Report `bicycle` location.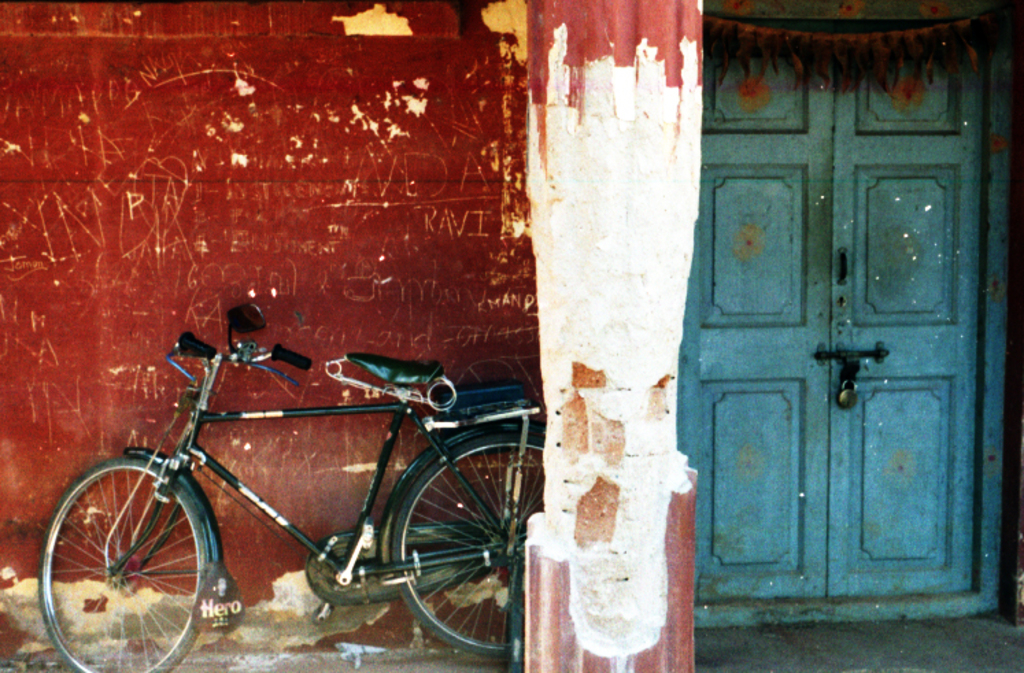
Report: {"x1": 40, "y1": 303, "x2": 548, "y2": 672}.
